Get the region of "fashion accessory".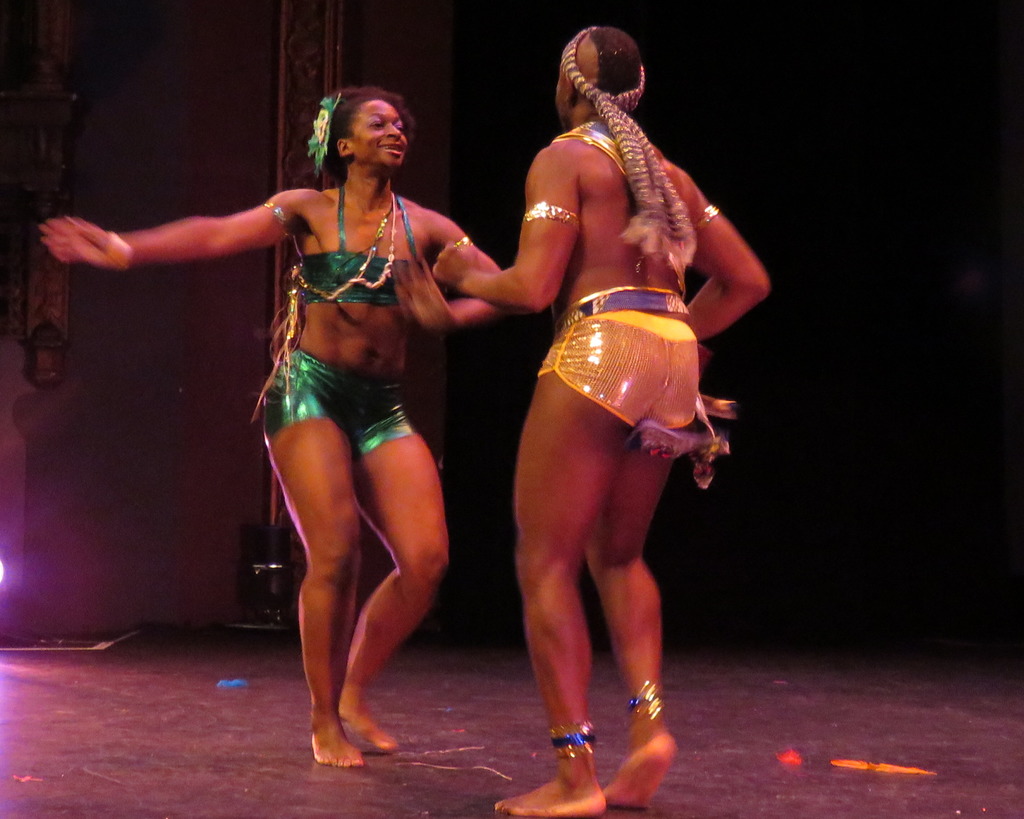
l=263, t=195, r=294, b=239.
